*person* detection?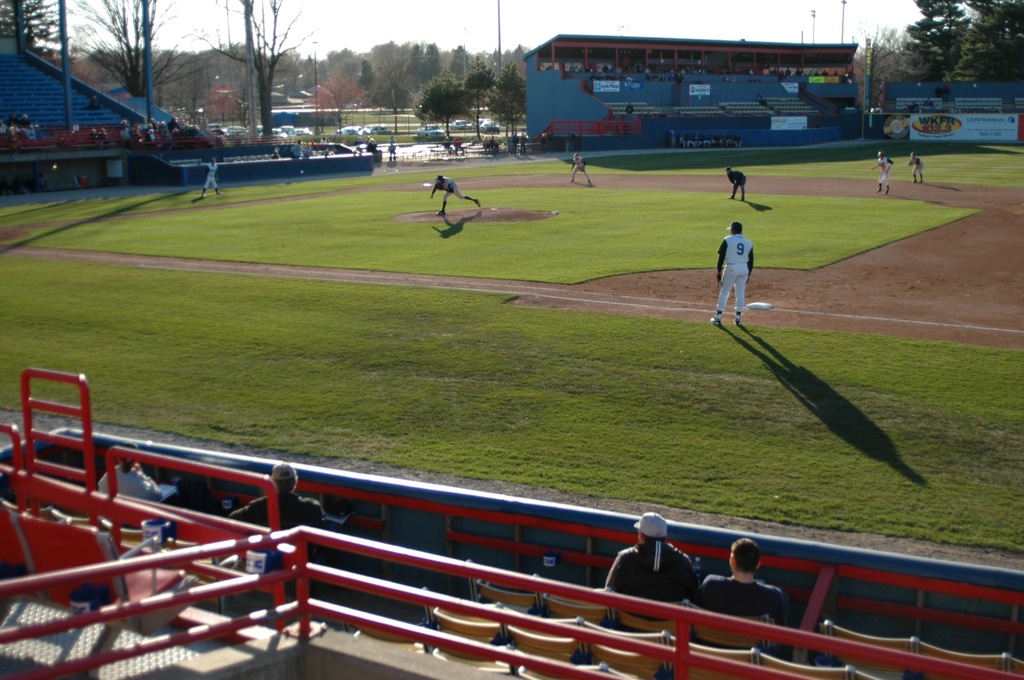
902/149/927/189
